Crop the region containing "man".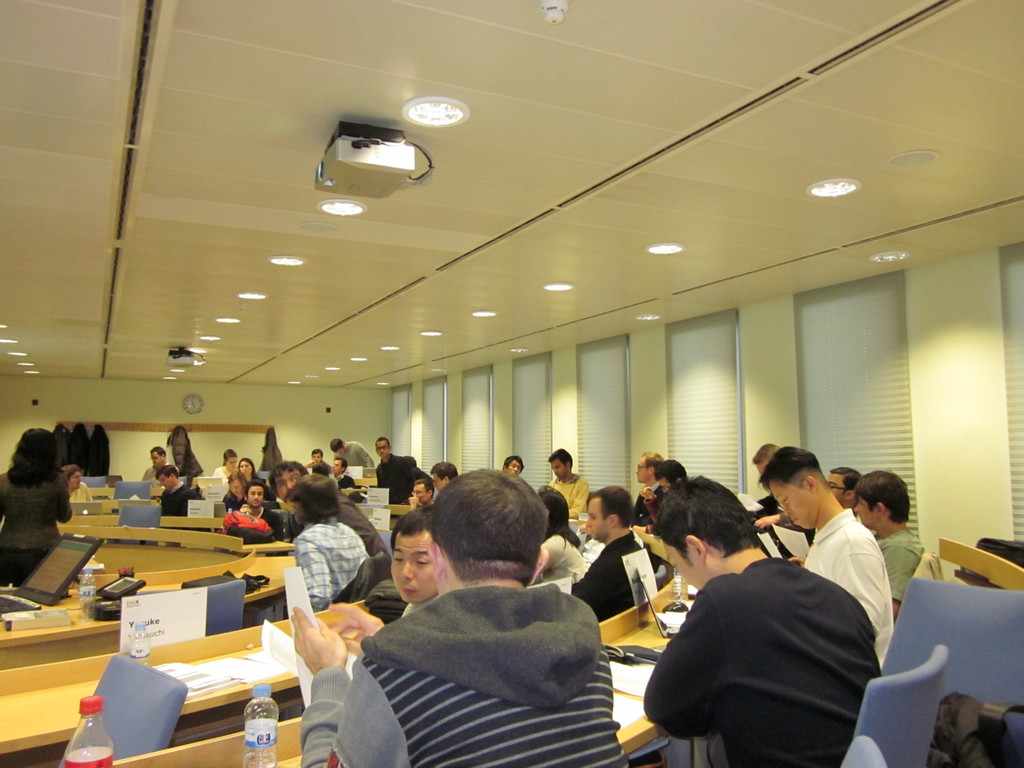
Crop region: <bbox>372, 434, 413, 504</bbox>.
